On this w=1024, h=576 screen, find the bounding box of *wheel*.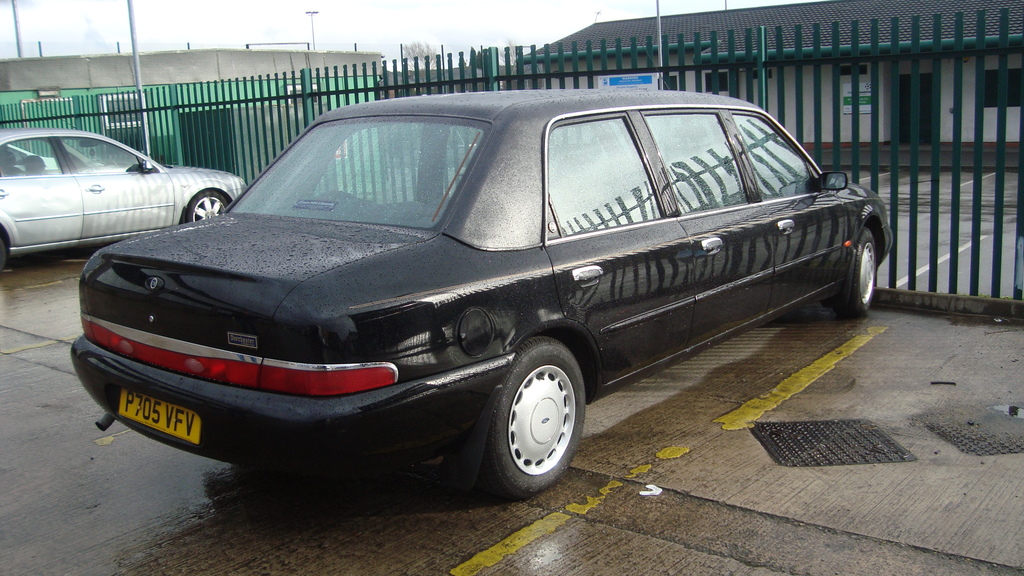
Bounding box: l=832, t=229, r=884, b=319.
